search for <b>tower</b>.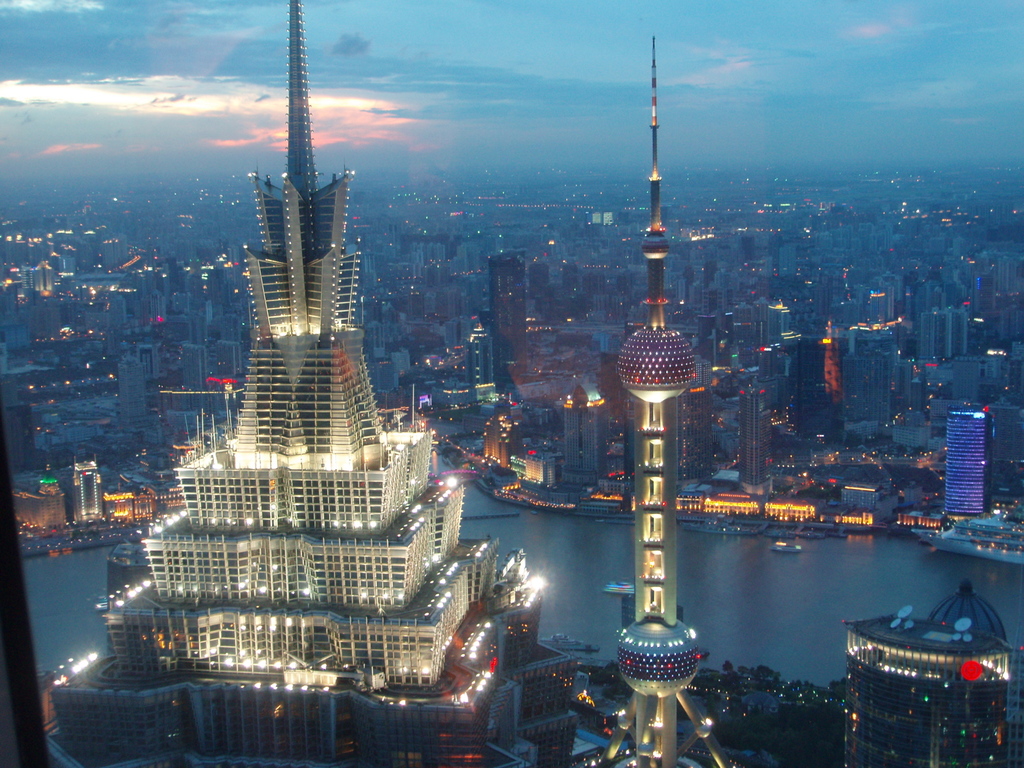
Found at select_region(118, 348, 148, 415).
